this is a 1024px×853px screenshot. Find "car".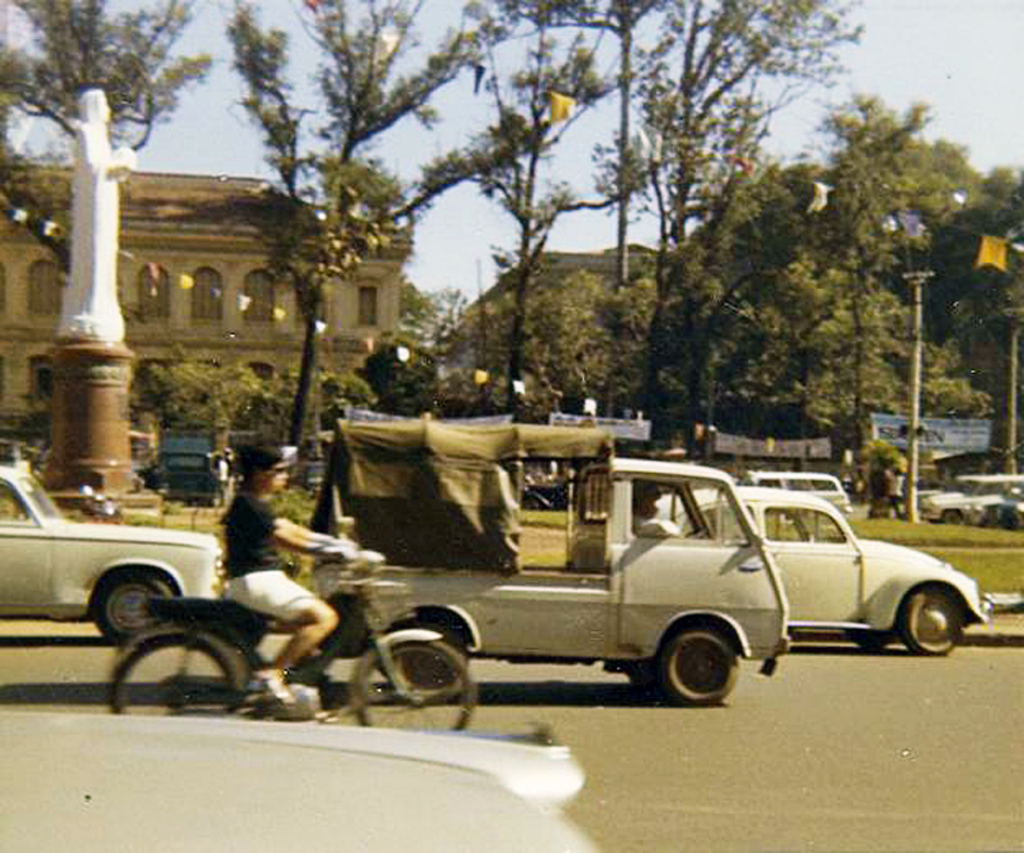
Bounding box: box=[0, 467, 219, 643].
